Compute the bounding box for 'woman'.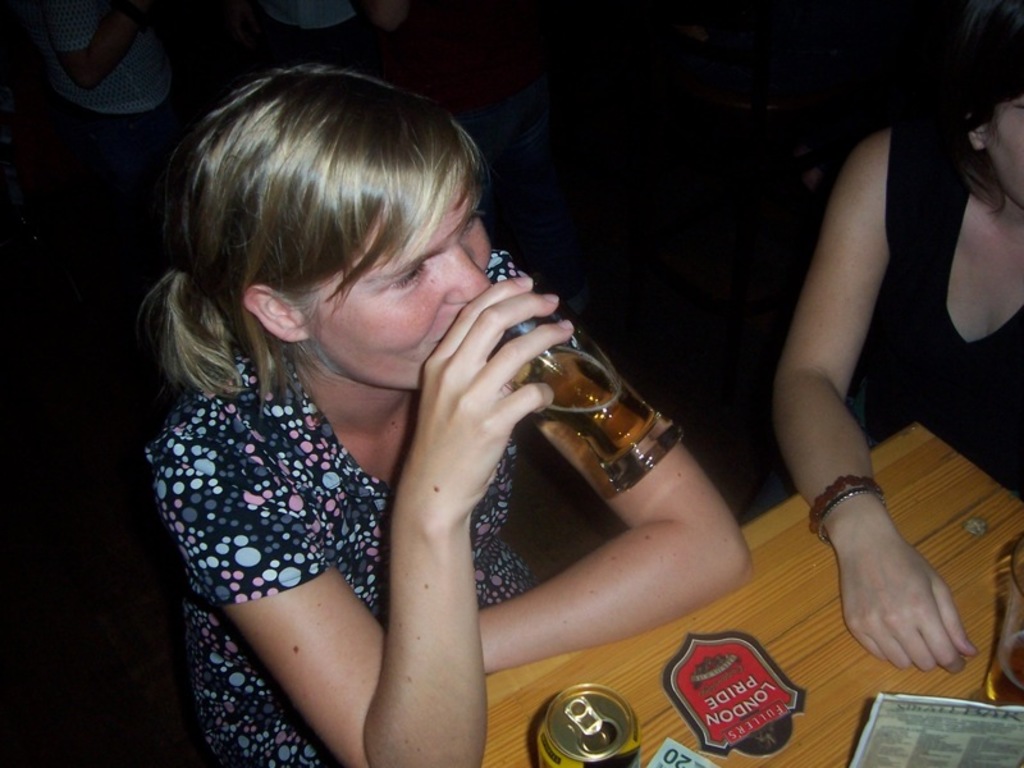
Rect(142, 42, 726, 767).
